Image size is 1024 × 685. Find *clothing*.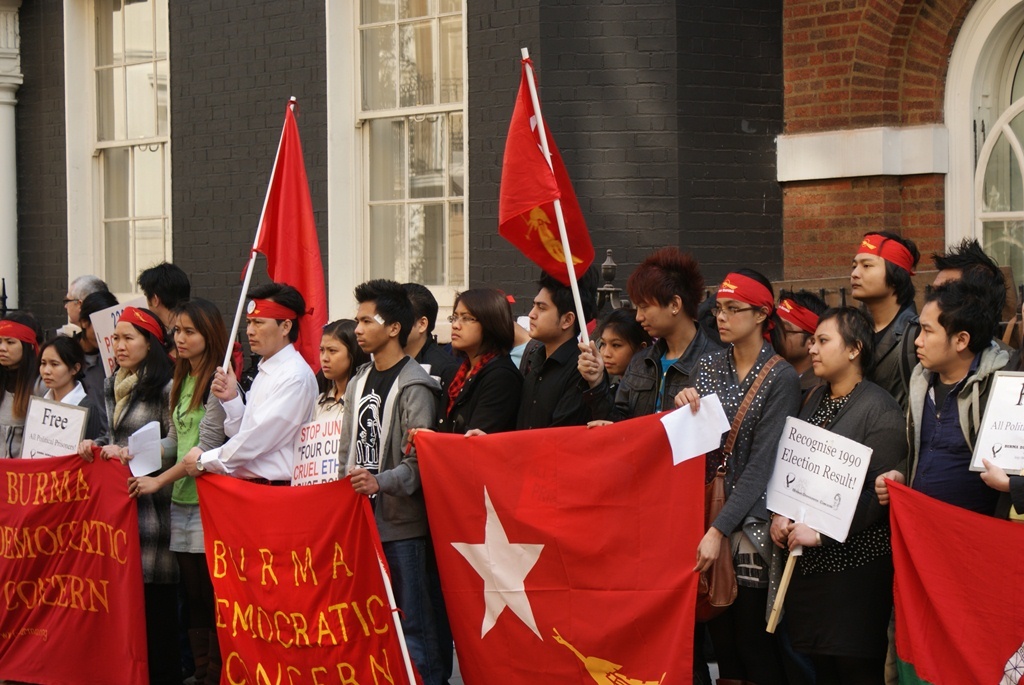
x1=624 y1=320 x2=715 y2=412.
